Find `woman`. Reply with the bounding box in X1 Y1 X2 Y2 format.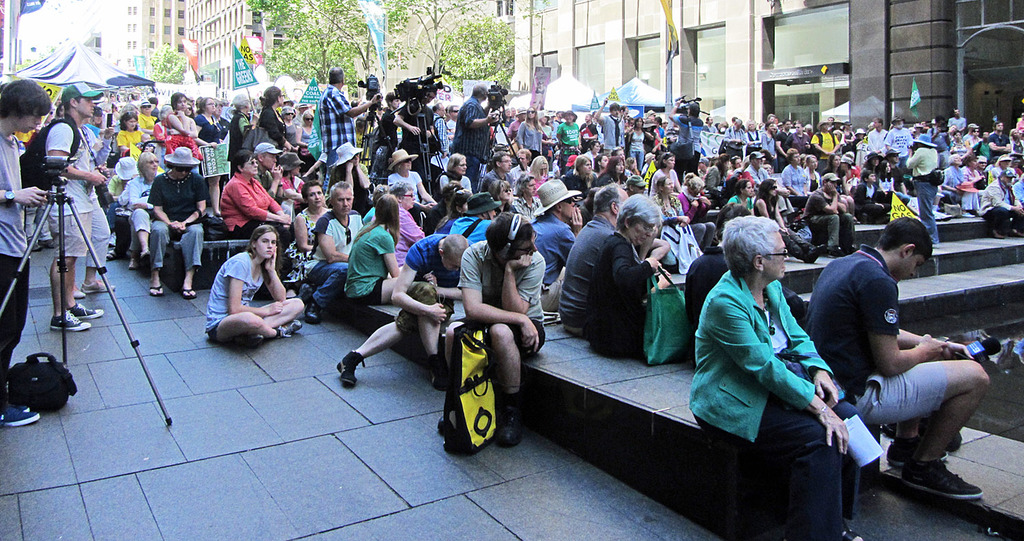
687 209 865 536.
